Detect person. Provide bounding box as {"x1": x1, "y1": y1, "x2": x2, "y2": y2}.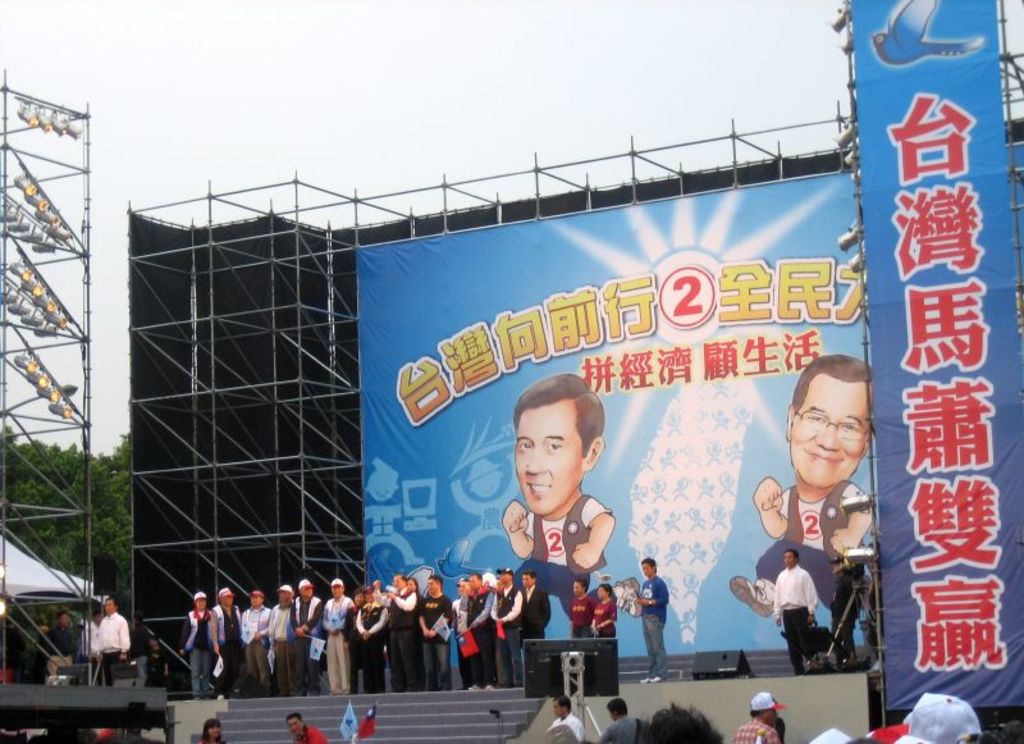
{"x1": 97, "y1": 594, "x2": 128, "y2": 690}.
